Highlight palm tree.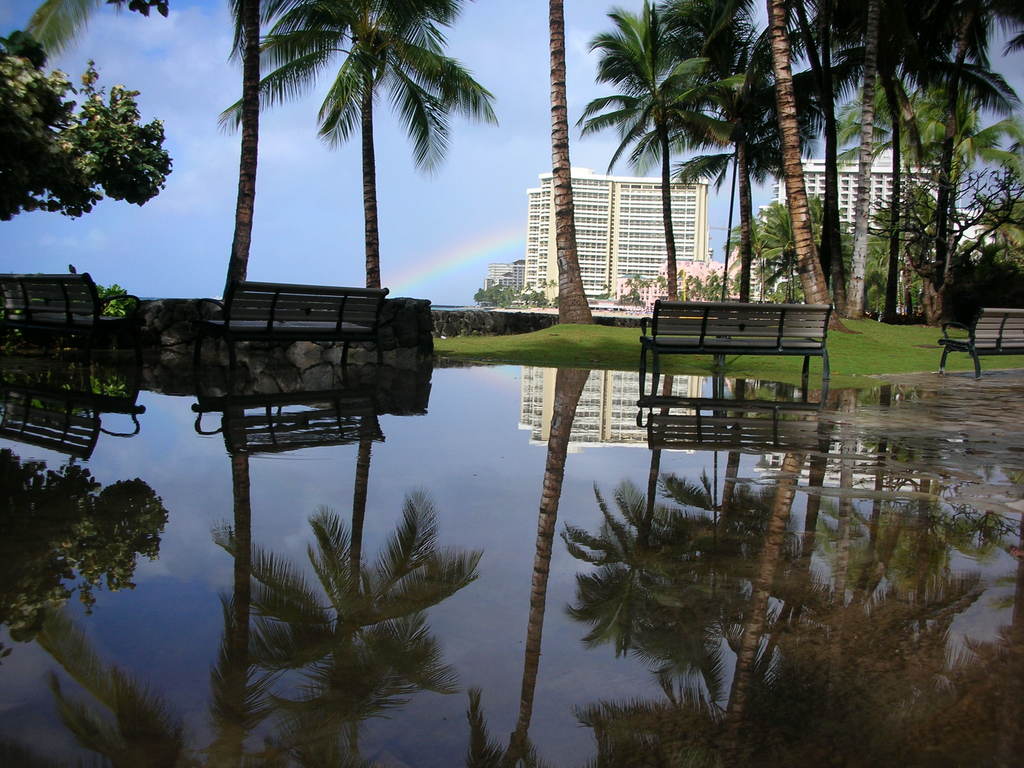
Highlighted region: detection(574, 0, 718, 307).
